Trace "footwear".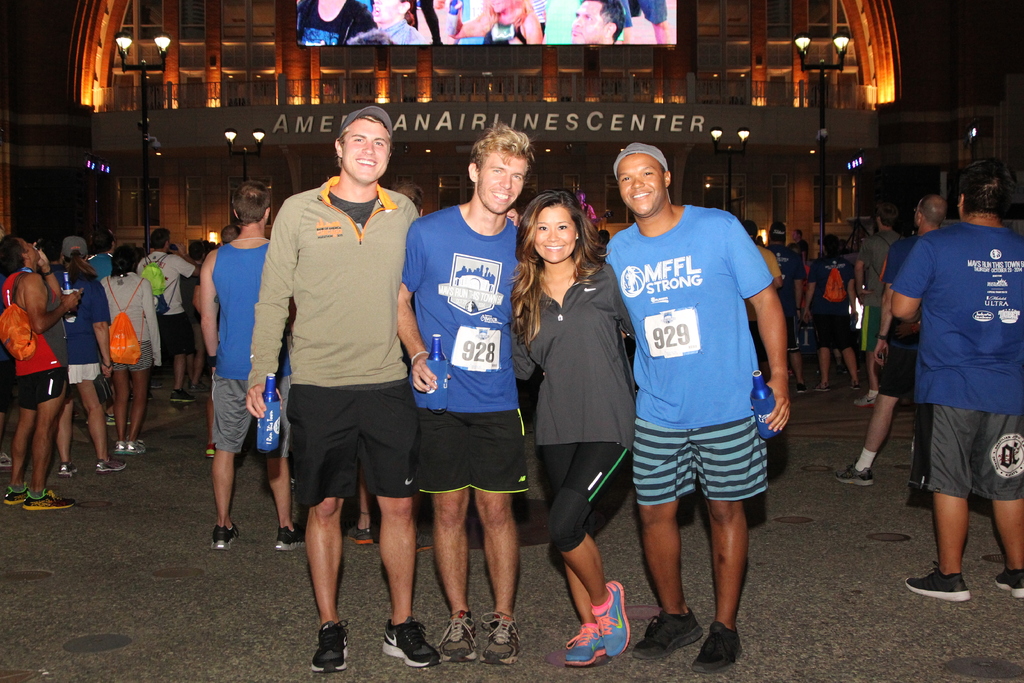
Traced to [997,568,1023,597].
